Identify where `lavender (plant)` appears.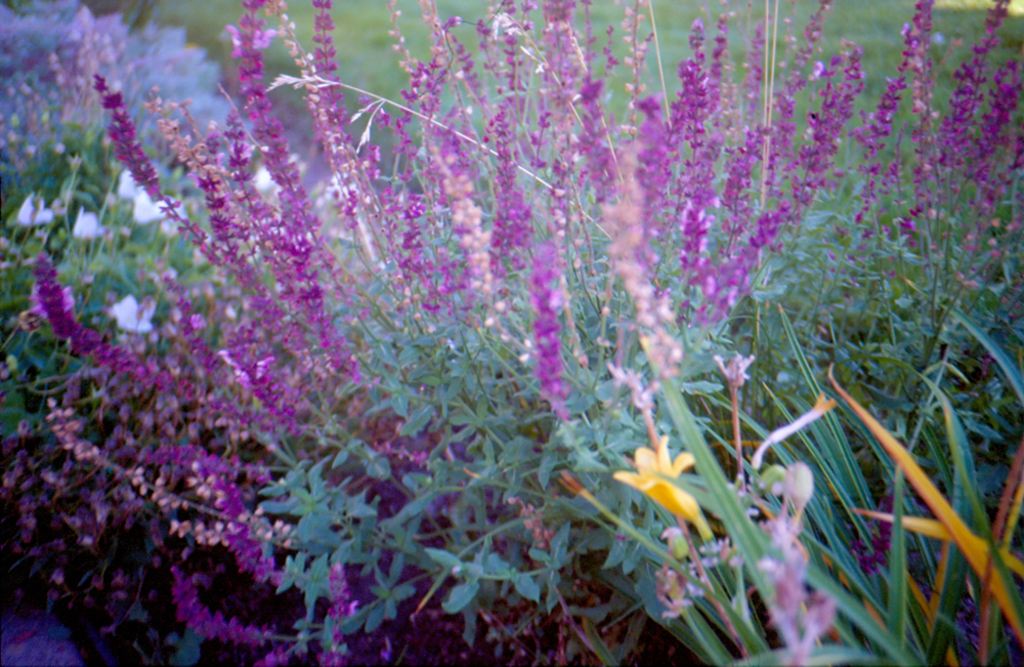
Appears at [830, 498, 901, 601].
